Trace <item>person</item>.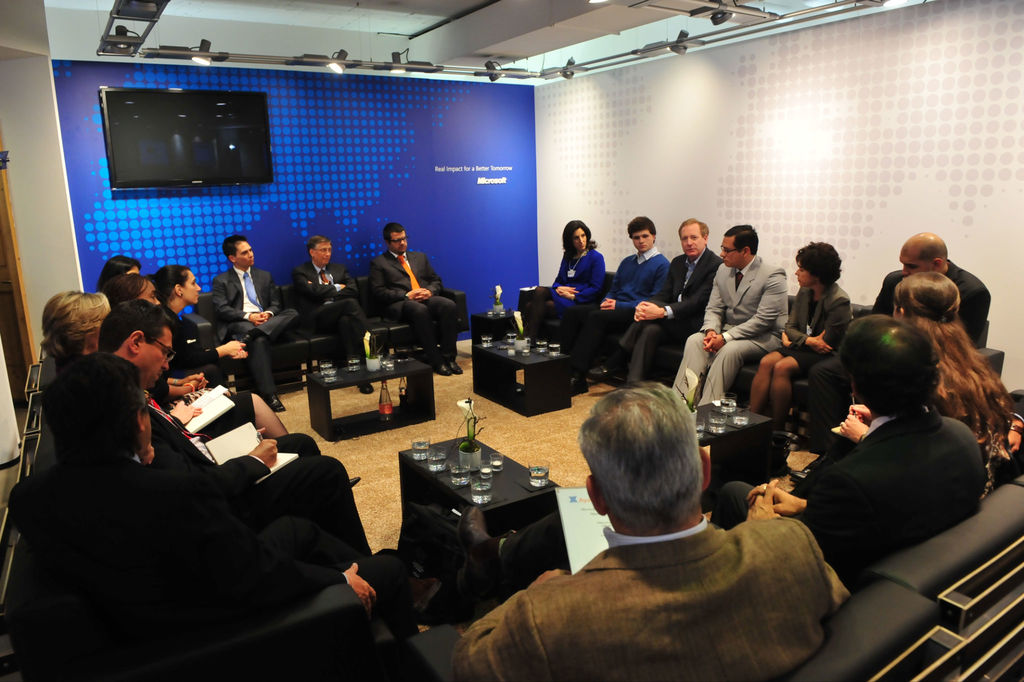
Traced to [371, 224, 466, 379].
